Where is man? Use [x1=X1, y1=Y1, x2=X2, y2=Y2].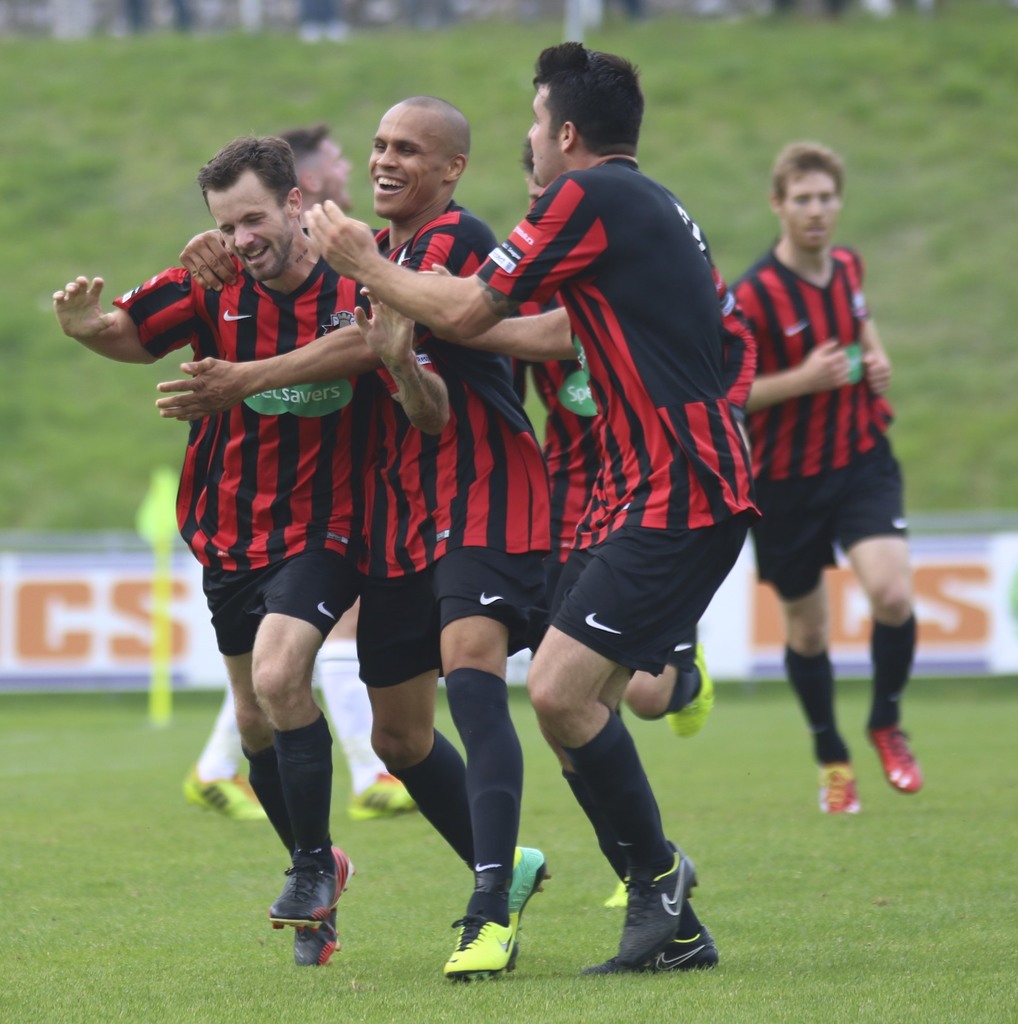
[x1=303, y1=42, x2=761, y2=970].
